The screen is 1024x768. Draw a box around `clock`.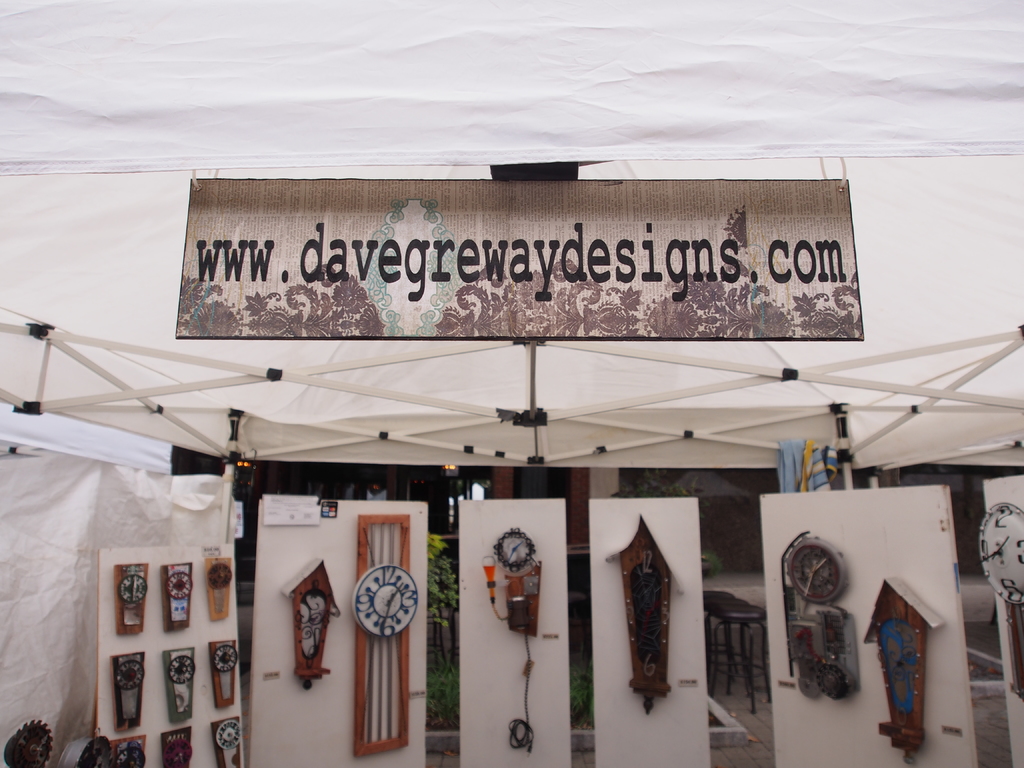
975, 501, 1023, 605.
